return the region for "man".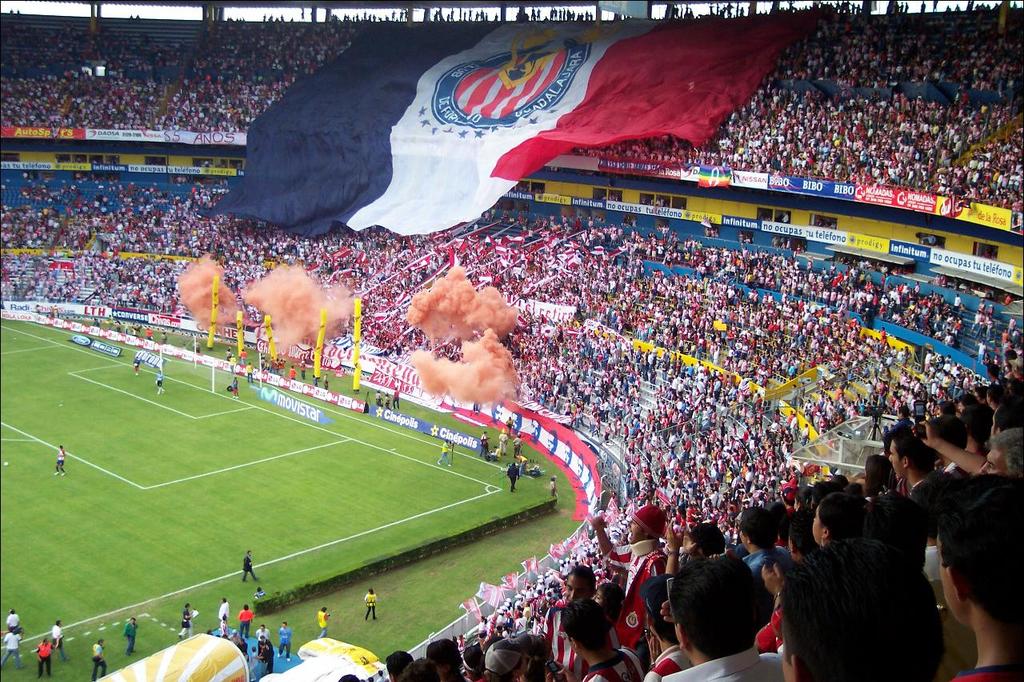
<region>514, 456, 527, 473</region>.
